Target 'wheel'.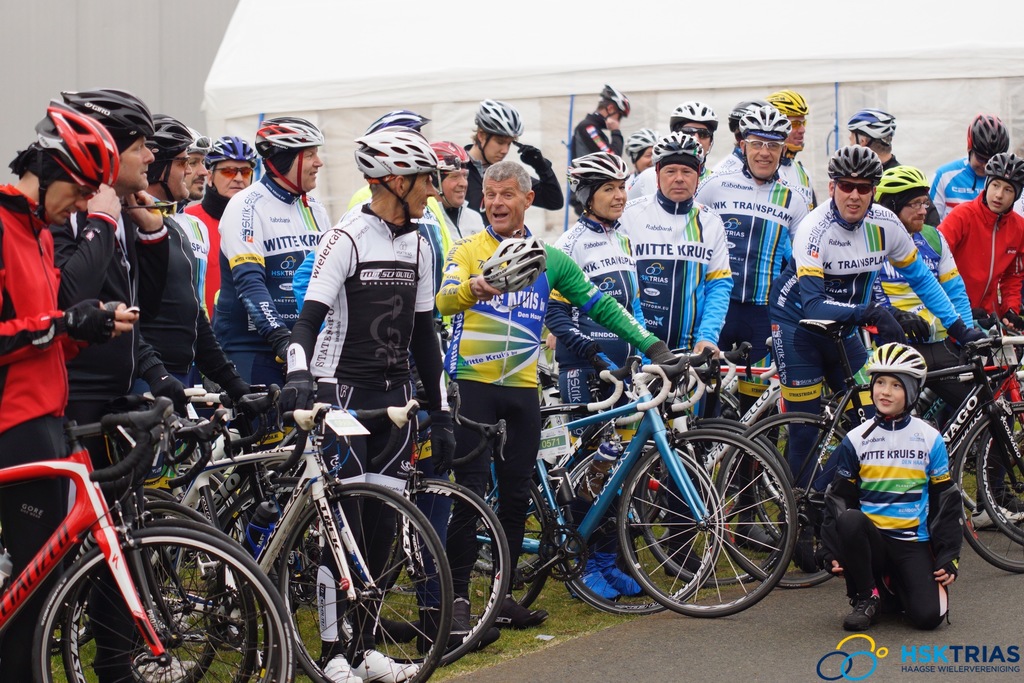
Target region: [388,488,511,664].
